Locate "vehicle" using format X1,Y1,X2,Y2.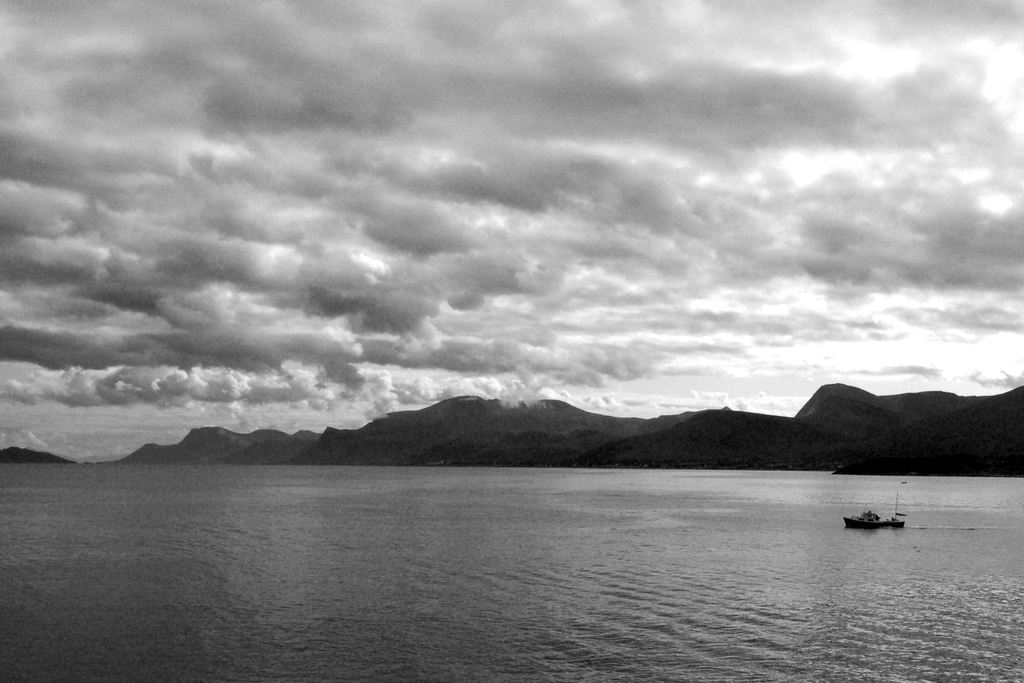
842,495,906,530.
